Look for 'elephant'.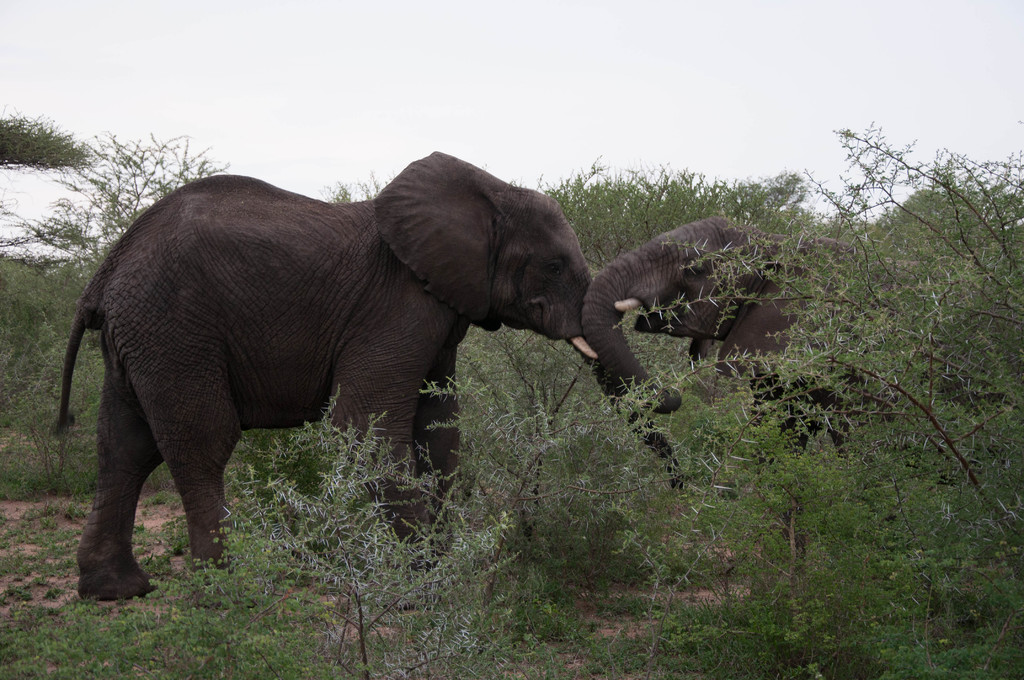
Found: bbox=(51, 151, 688, 609).
